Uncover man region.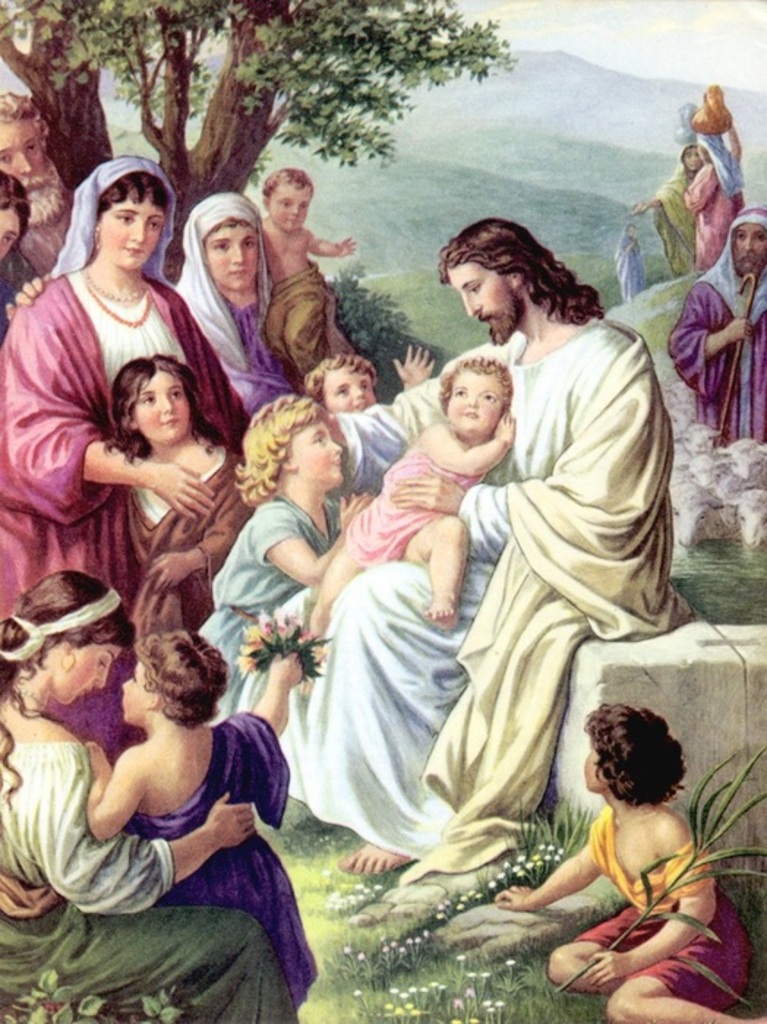
Uncovered: 0/94/75/285.
